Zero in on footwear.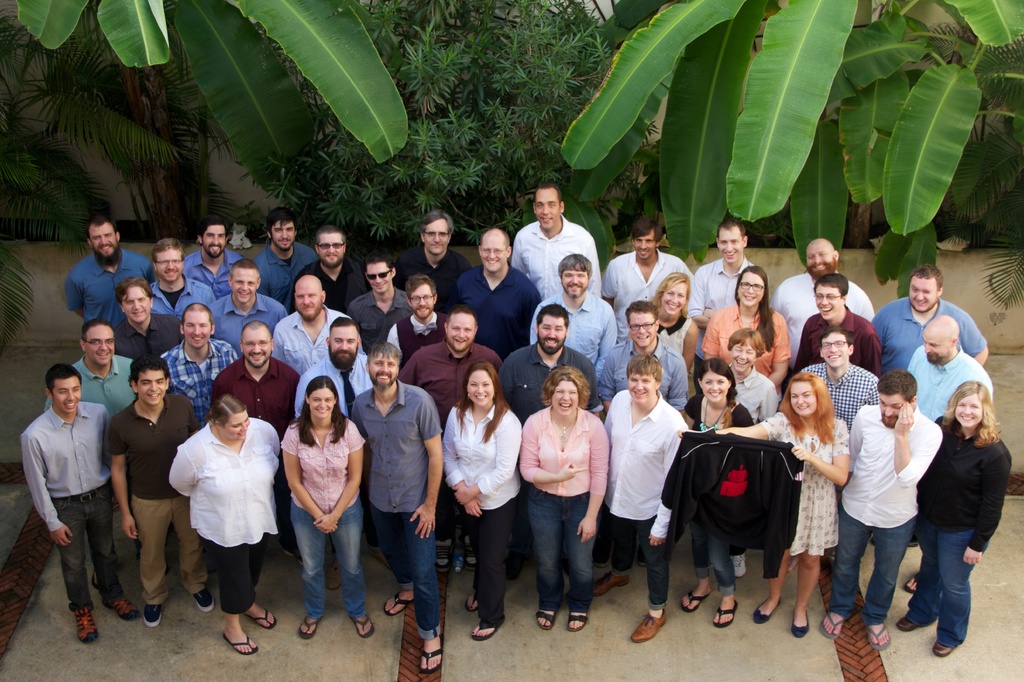
Zeroed in: (593,567,638,596).
